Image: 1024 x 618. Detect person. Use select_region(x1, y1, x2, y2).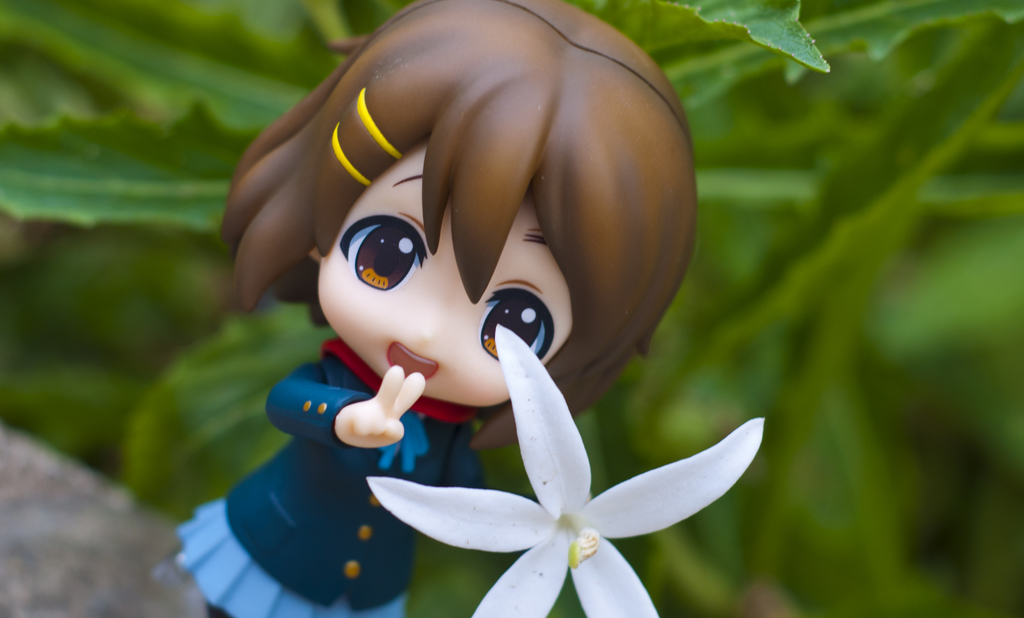
select_region(167, 0, 696, 617).
